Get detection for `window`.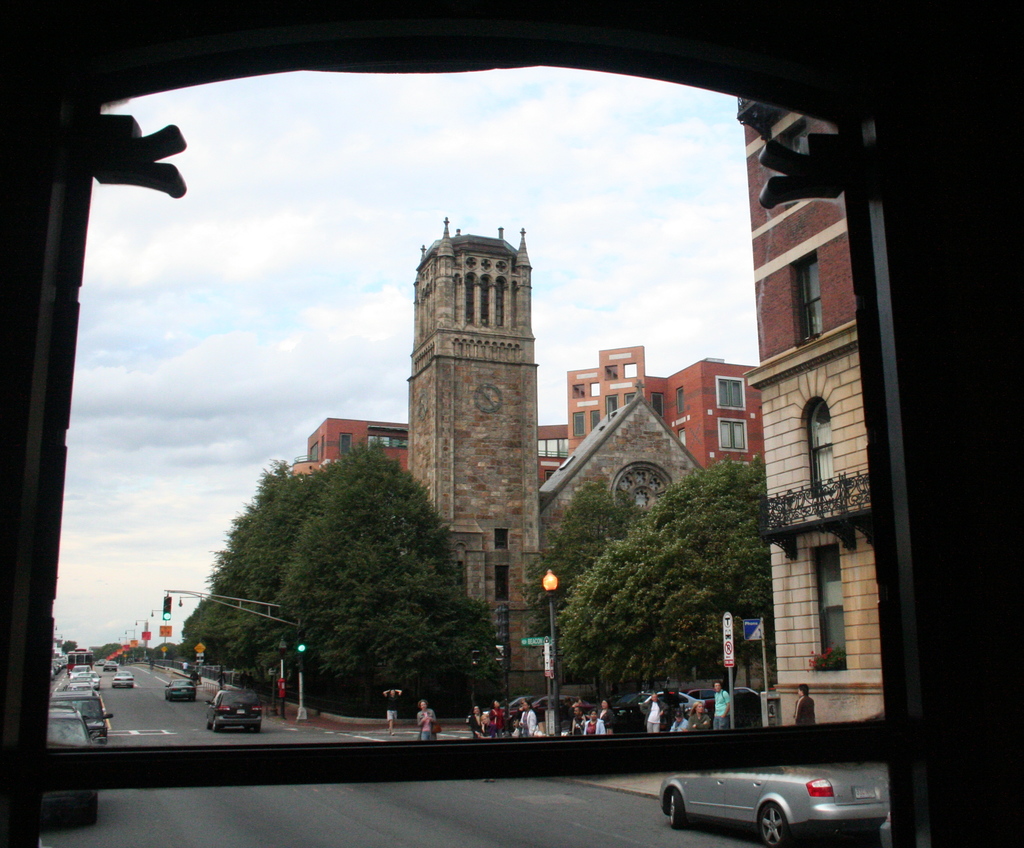
Detection: crop(341, 431, 349, 455).
